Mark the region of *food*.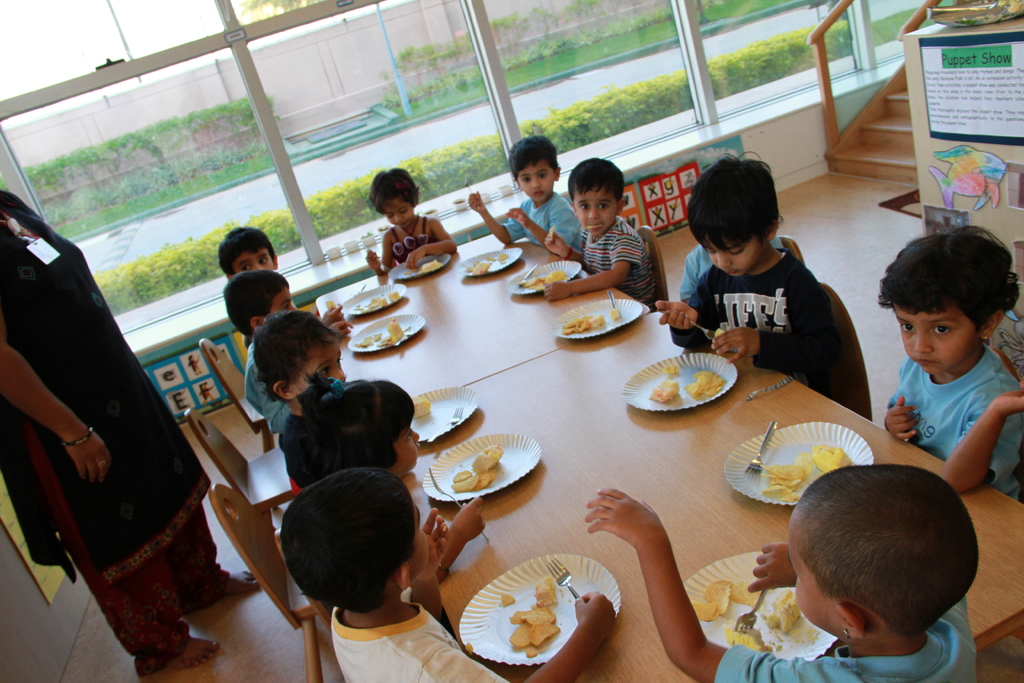
Region: left=649, top=362, right=723, bottom=403.
